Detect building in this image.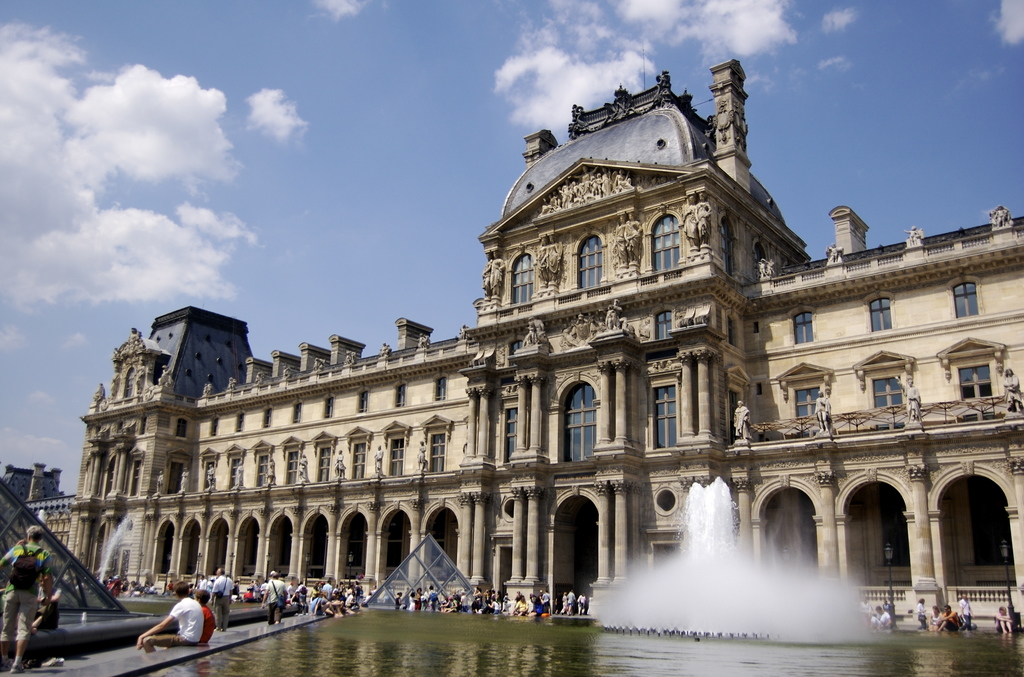
Detection: (left=17, top=57, right=1023, bottom=636).
